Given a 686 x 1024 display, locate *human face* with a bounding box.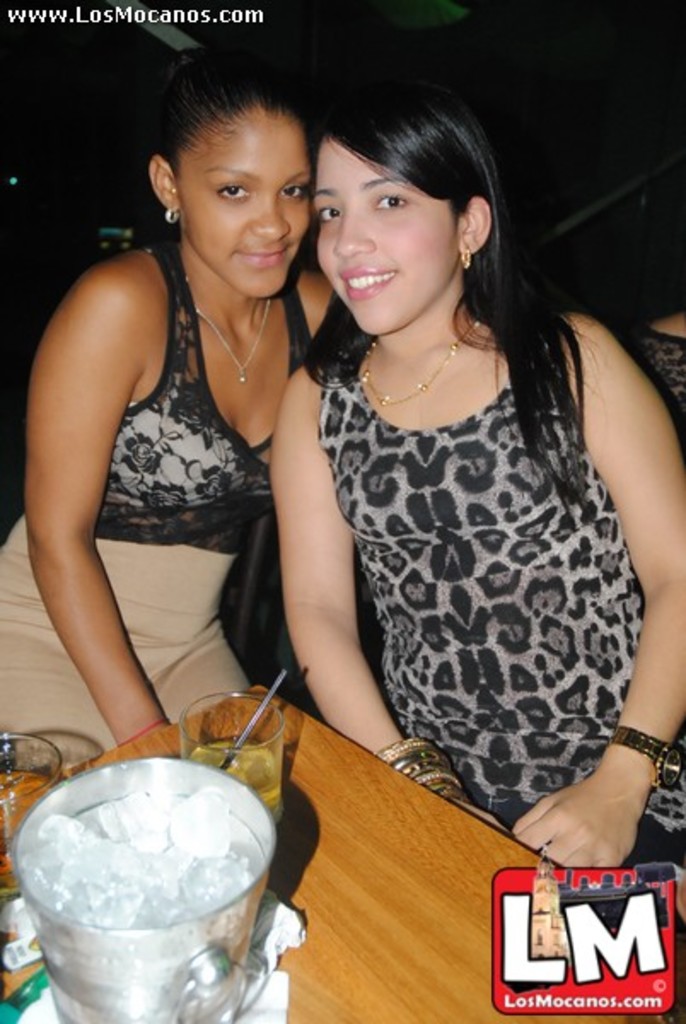
Located: x1=184, y1=111, x2=307, y2=297.
